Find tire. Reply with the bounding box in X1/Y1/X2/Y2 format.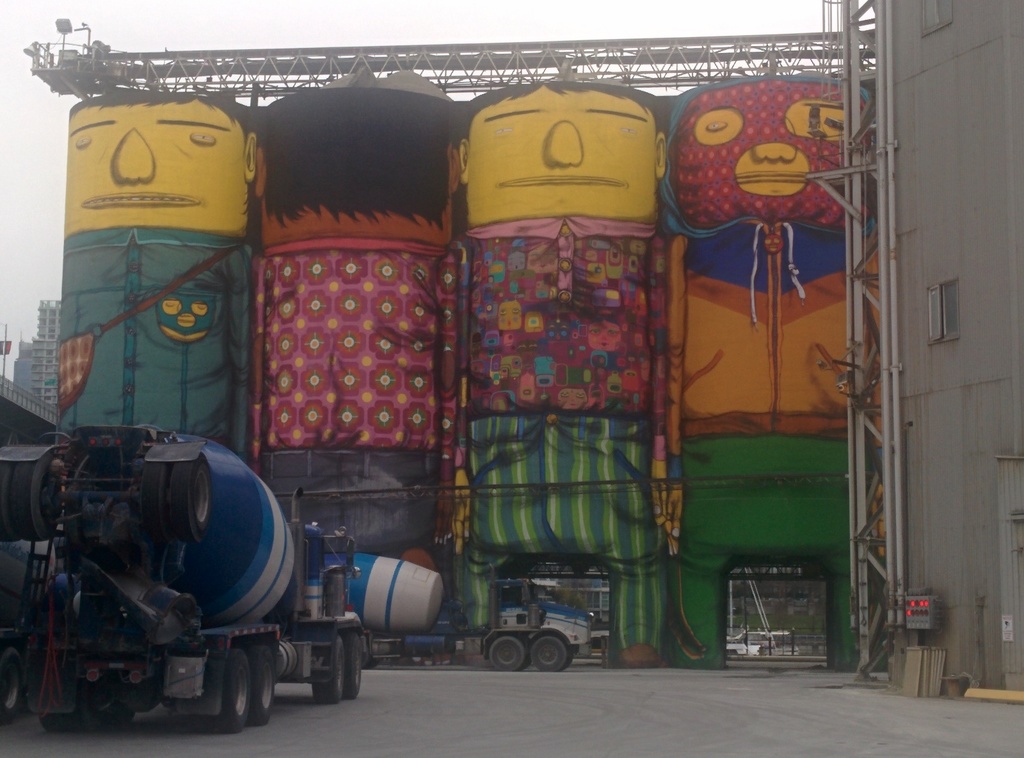
540/634/572/668.
